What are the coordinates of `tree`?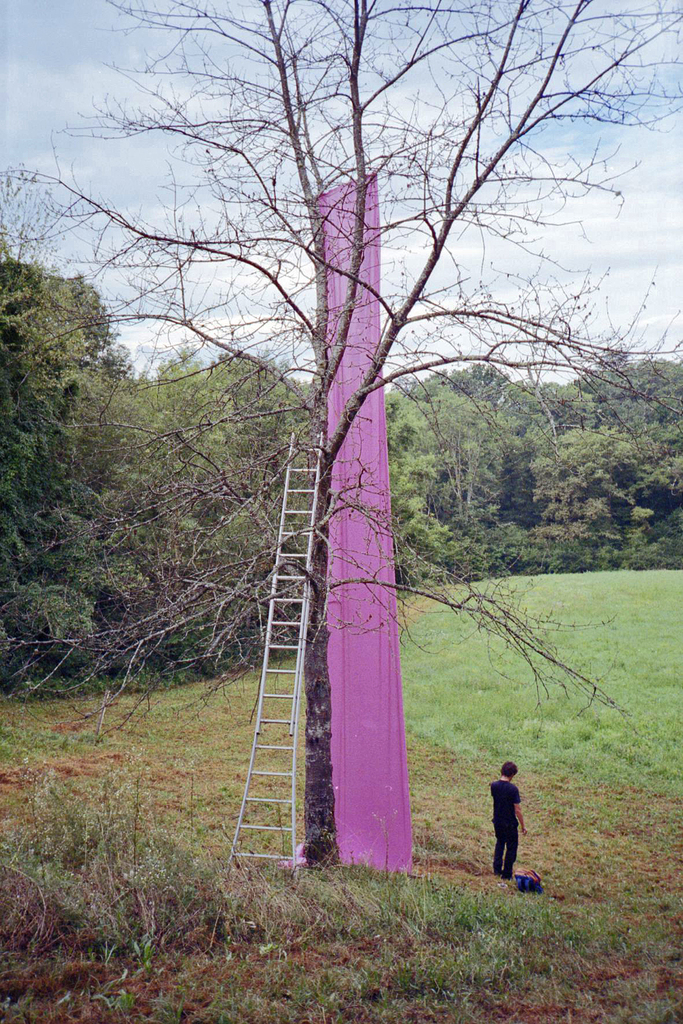
(x1=646, y1=418, x2=682, y2=564).
